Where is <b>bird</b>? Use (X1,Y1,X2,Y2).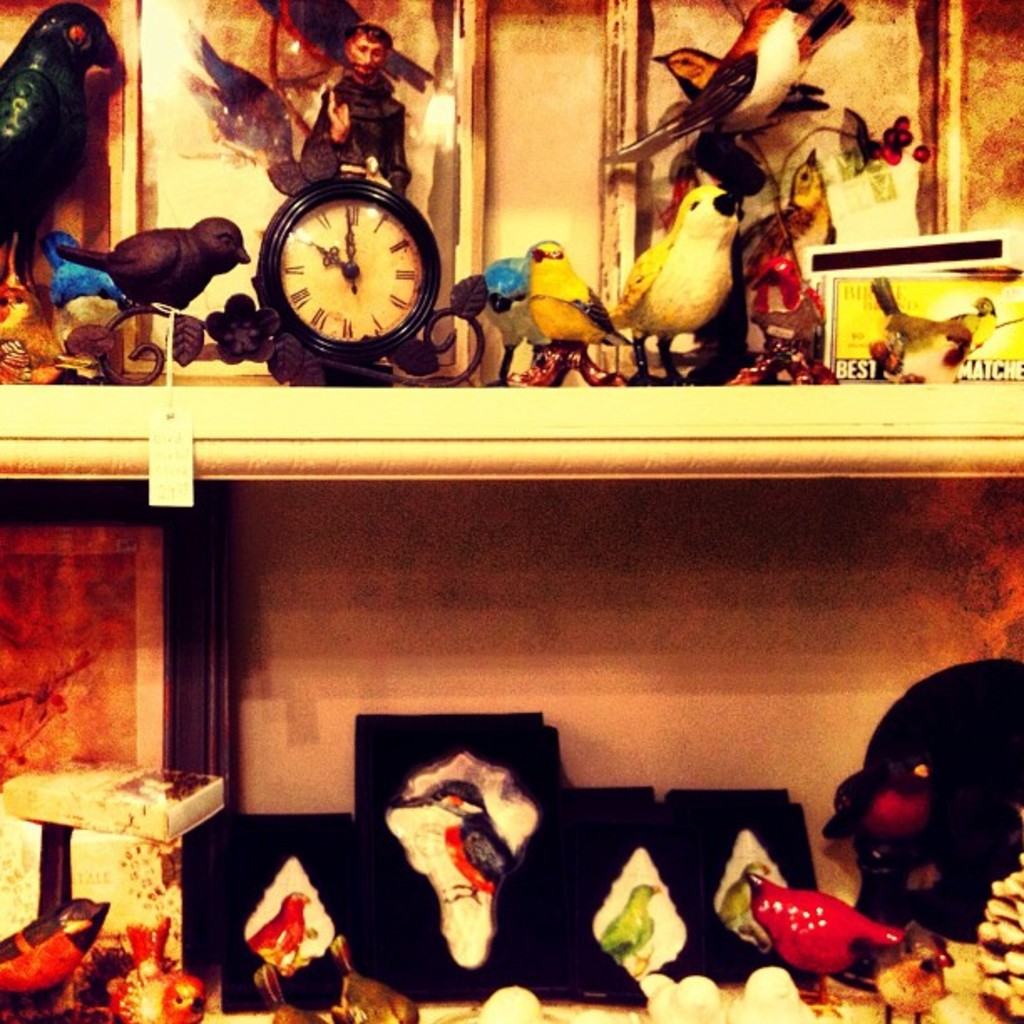
(393,783,515,914).
